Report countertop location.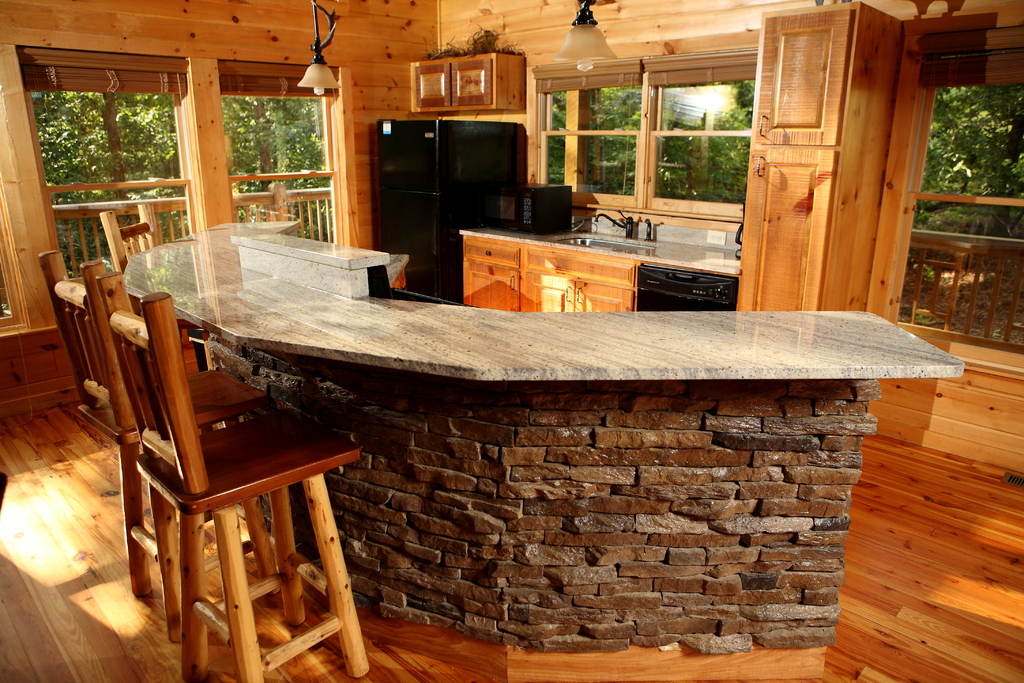
Report: box(459, 227, 742, 279).
